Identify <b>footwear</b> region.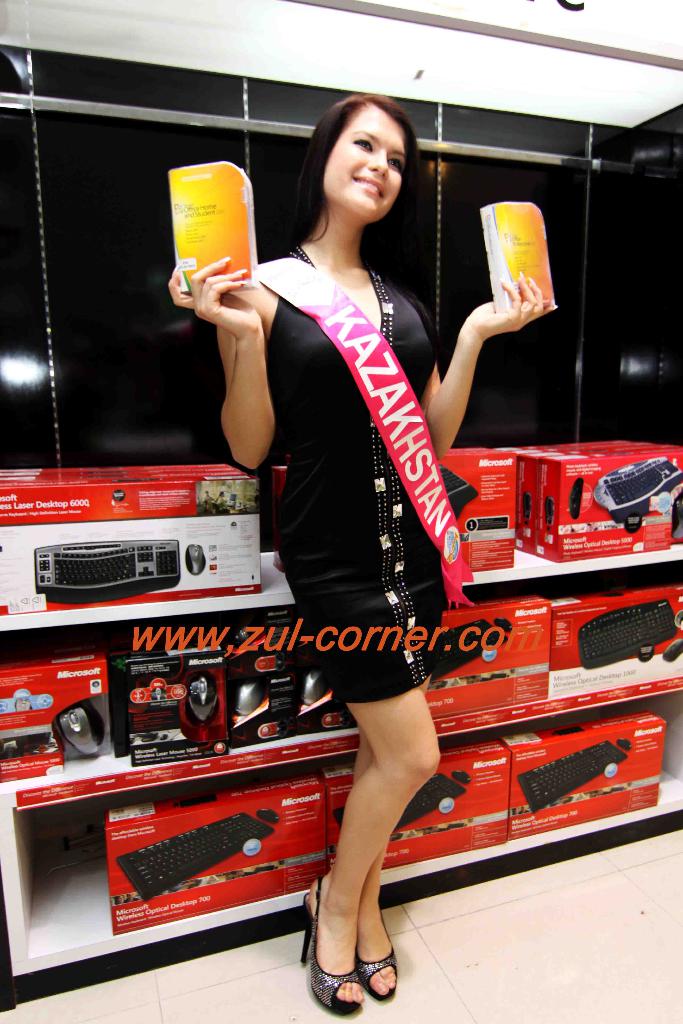
Region: detection(349, 915, 394, 998).
